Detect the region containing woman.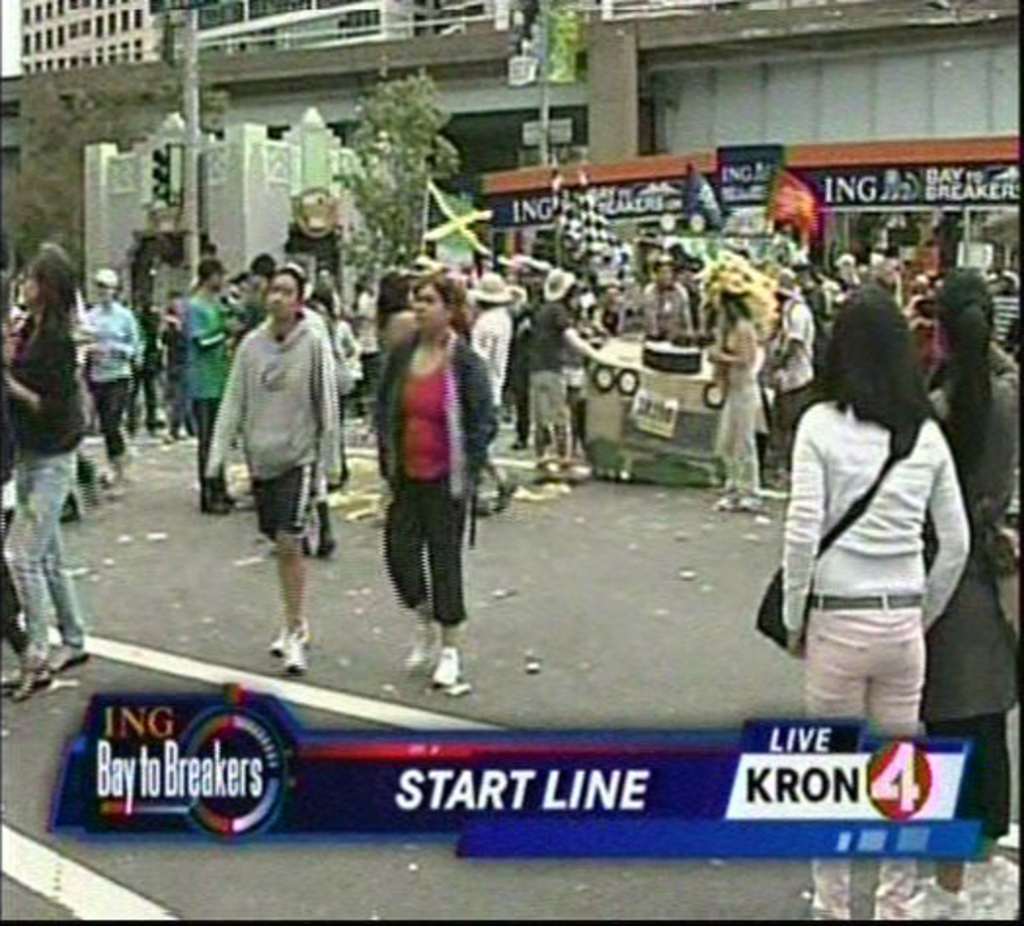
l=913, t=267, r=1022, b=903.
